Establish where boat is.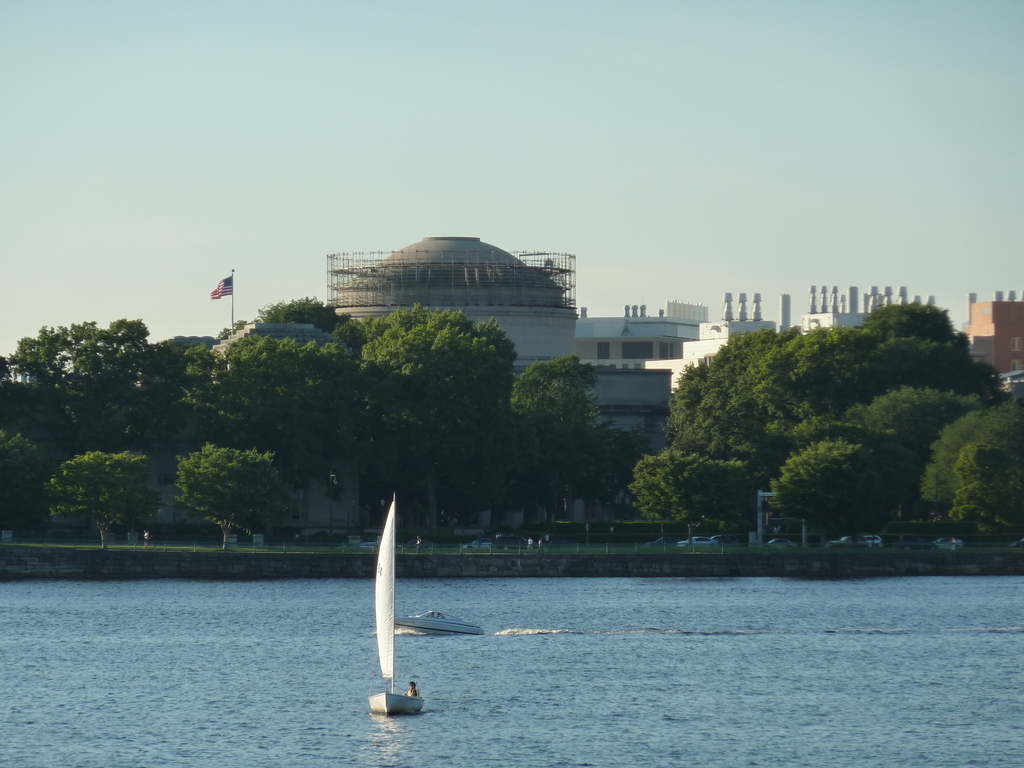
Established at (396, 611, 487, 638).
